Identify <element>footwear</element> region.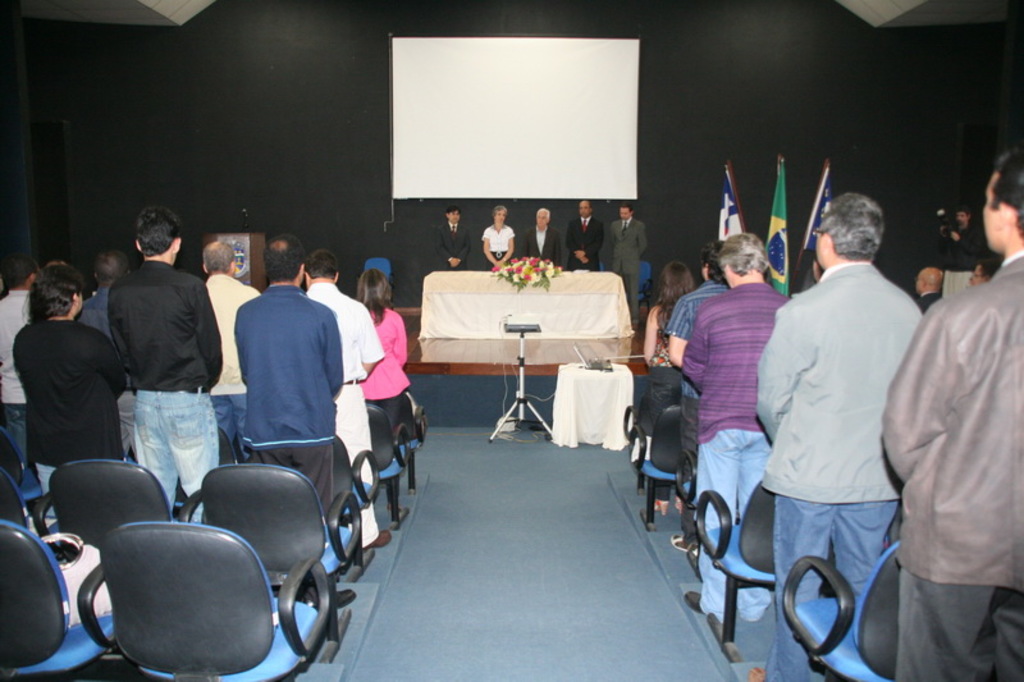
Region: box=[385, 499, 402, 514].
